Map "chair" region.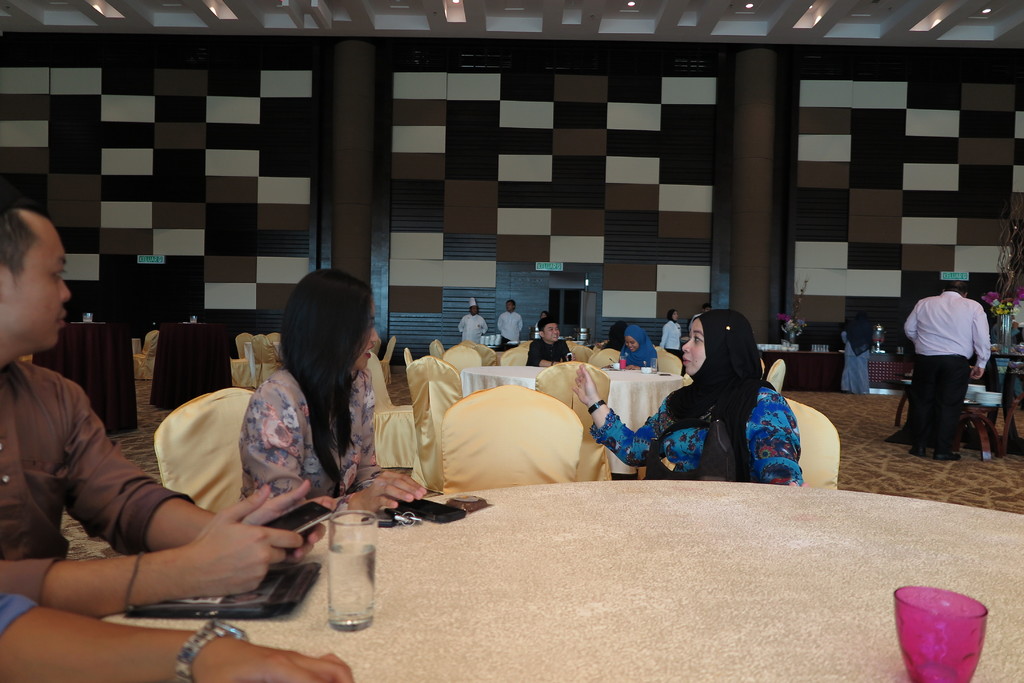
Mapped to {"left": 979, "top": 358, "right": 1023, "bottom": 454}.
